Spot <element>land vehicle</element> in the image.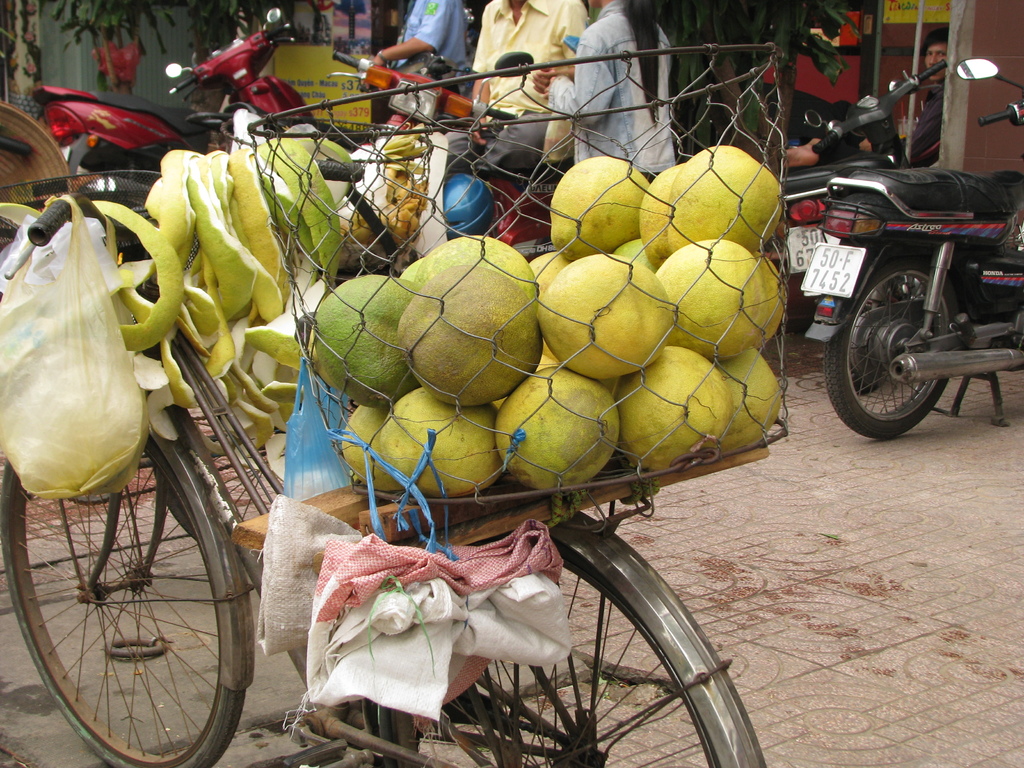
<element>land vehicle</element> found at (left=783, top=65, right=948, bottom=324).
